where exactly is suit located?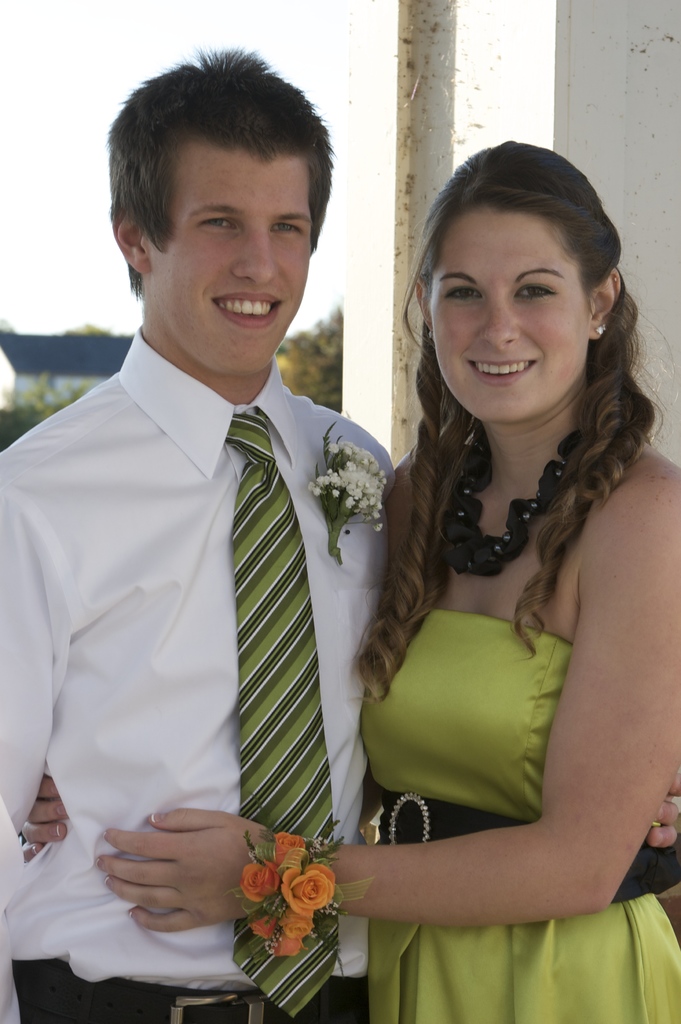
Its bounding box is 0/328/391/1023.
